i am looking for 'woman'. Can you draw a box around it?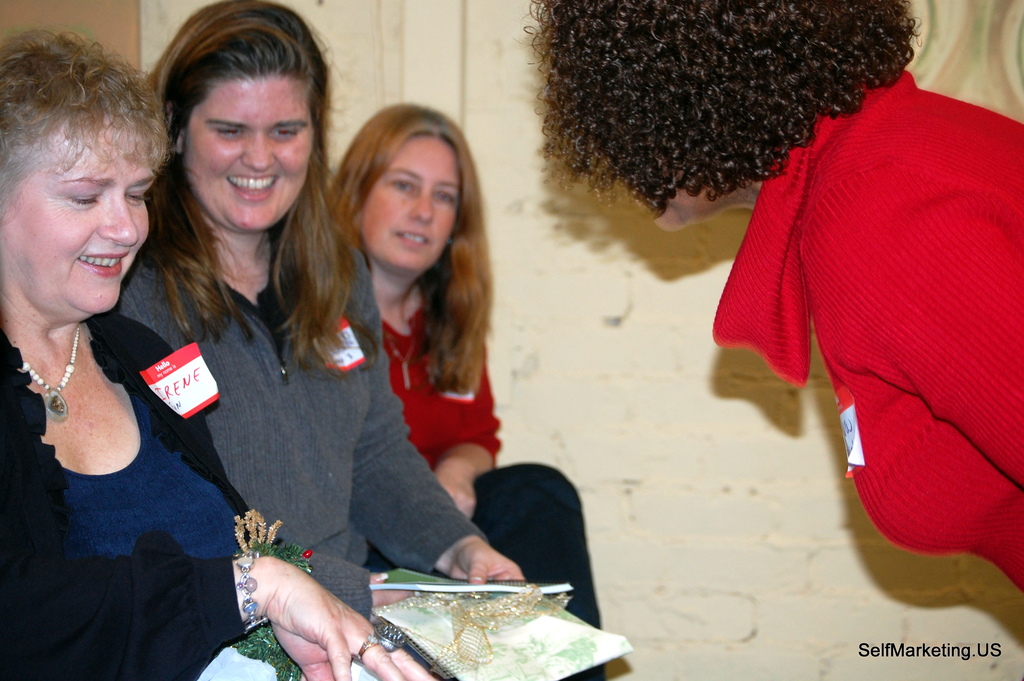
Sure, the bounding box is [328,104,609,680].
